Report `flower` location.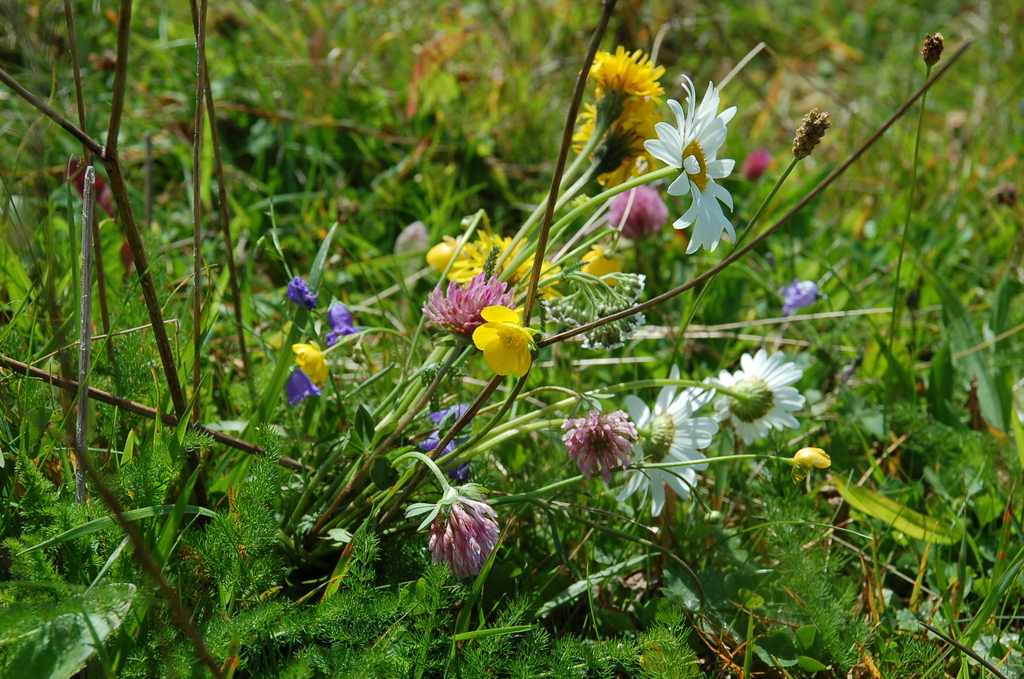
Report: rect(413, 272, 512, 340).
